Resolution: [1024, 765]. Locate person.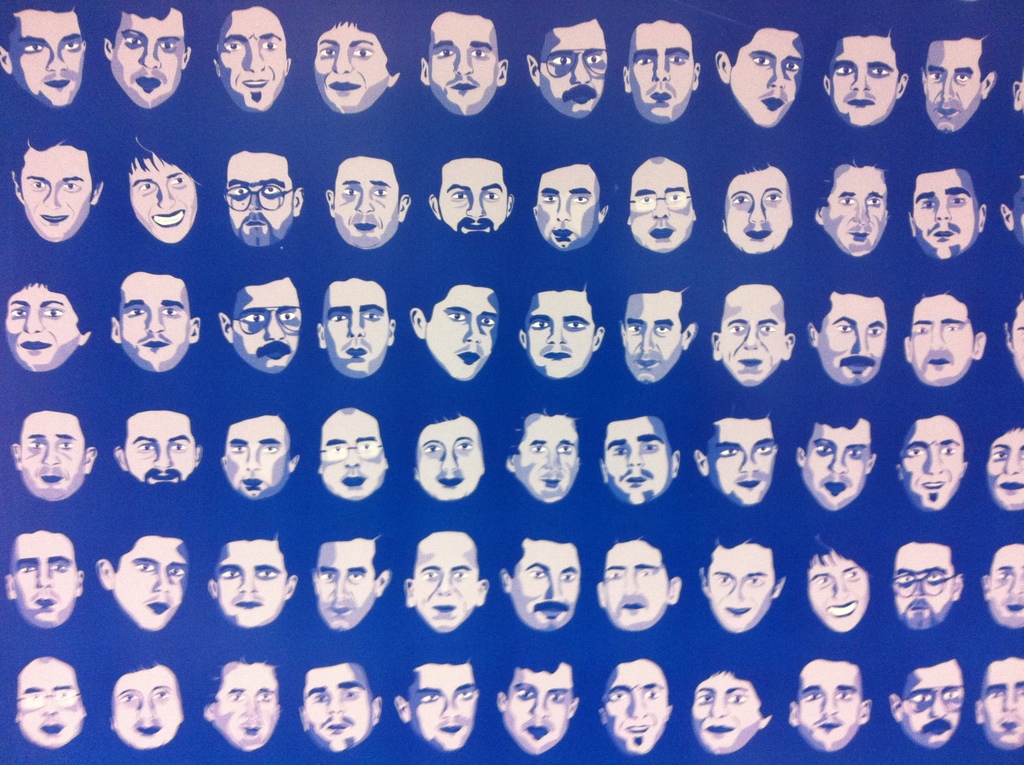
(left=1011, top=45, right=1023, bottom=121).
